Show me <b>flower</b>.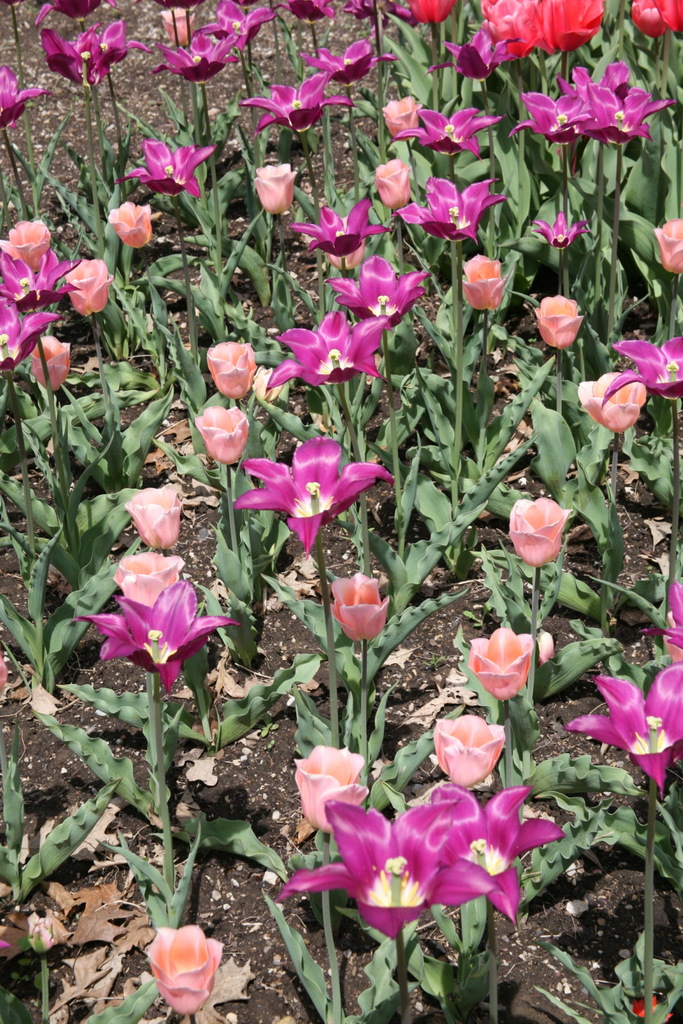
<b>flower</b> is here: 432/783/561/920.
